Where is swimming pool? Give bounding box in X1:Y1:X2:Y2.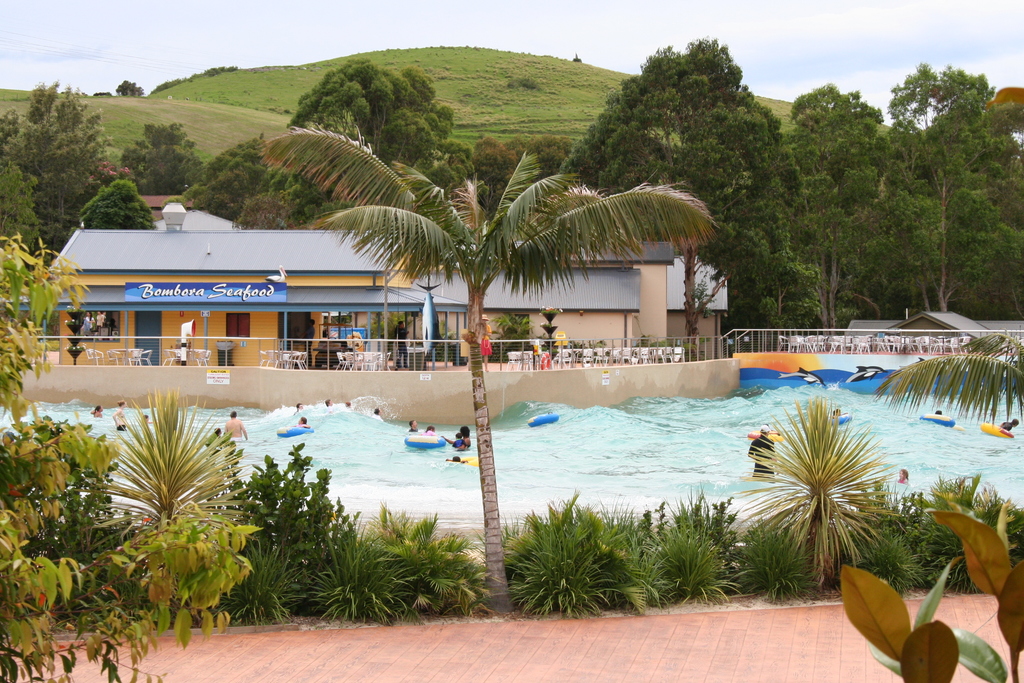
0:382:1023:527.
